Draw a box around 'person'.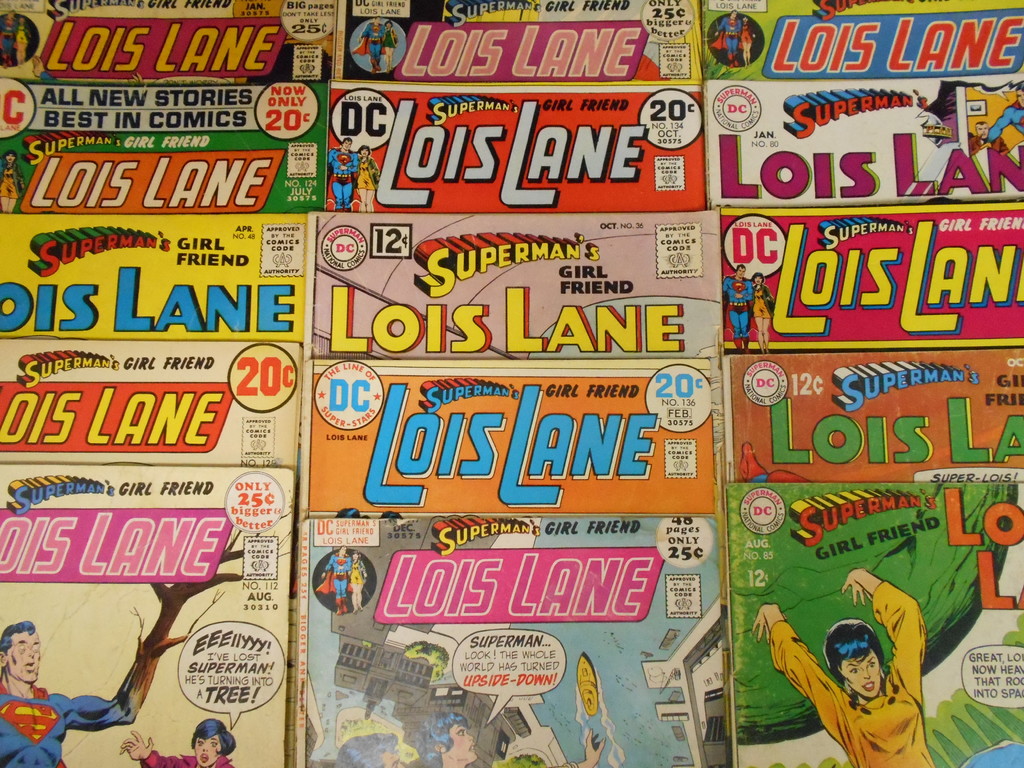
bbox(0, 150, 22, 207).
